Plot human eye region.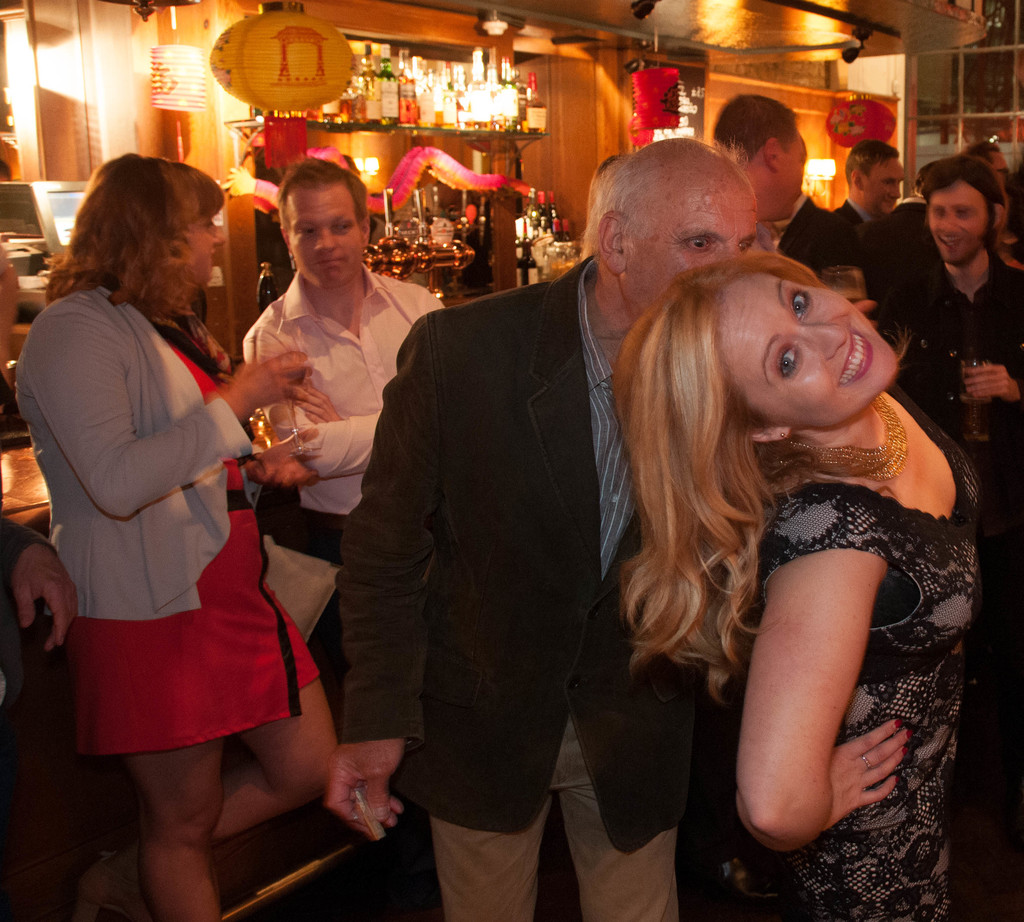
Plotted at (679,235,717,258).
